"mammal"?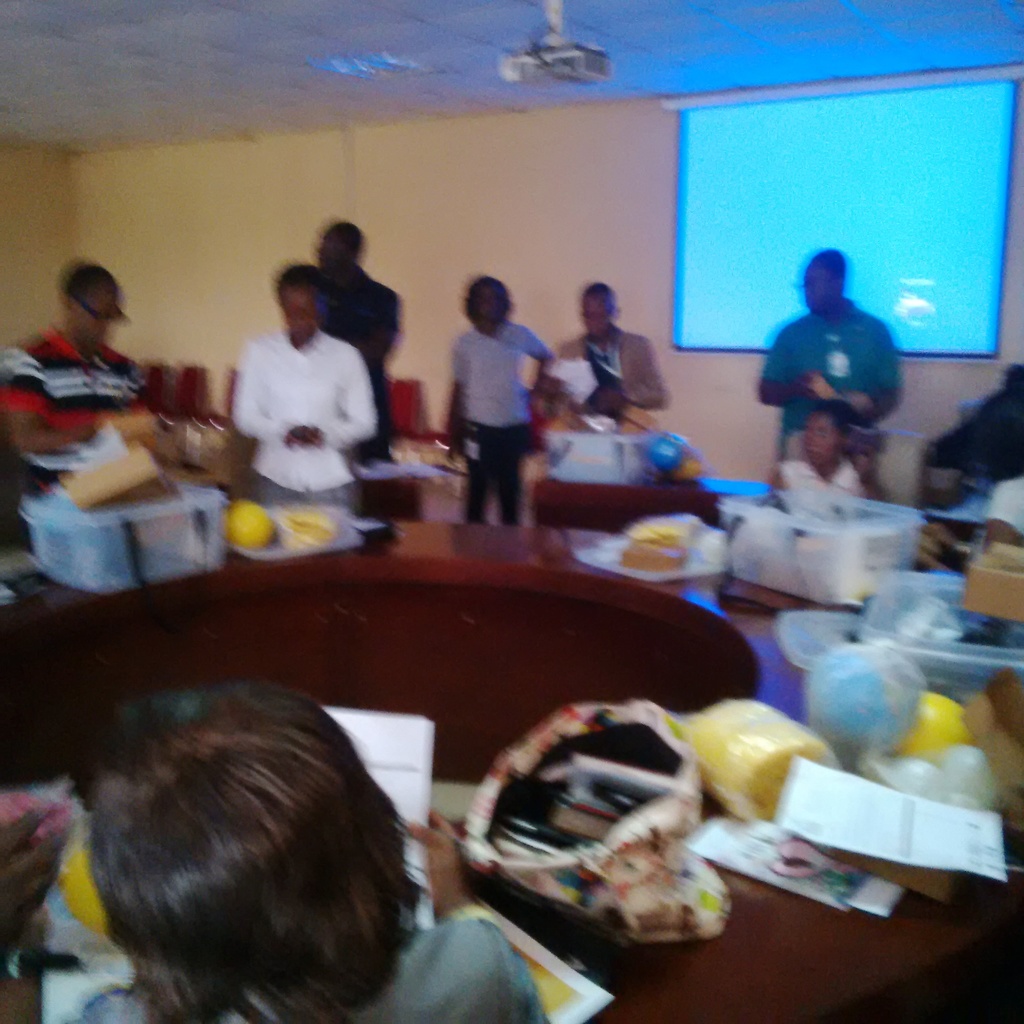
(left=753, top=244, right=897, bottom=485)
